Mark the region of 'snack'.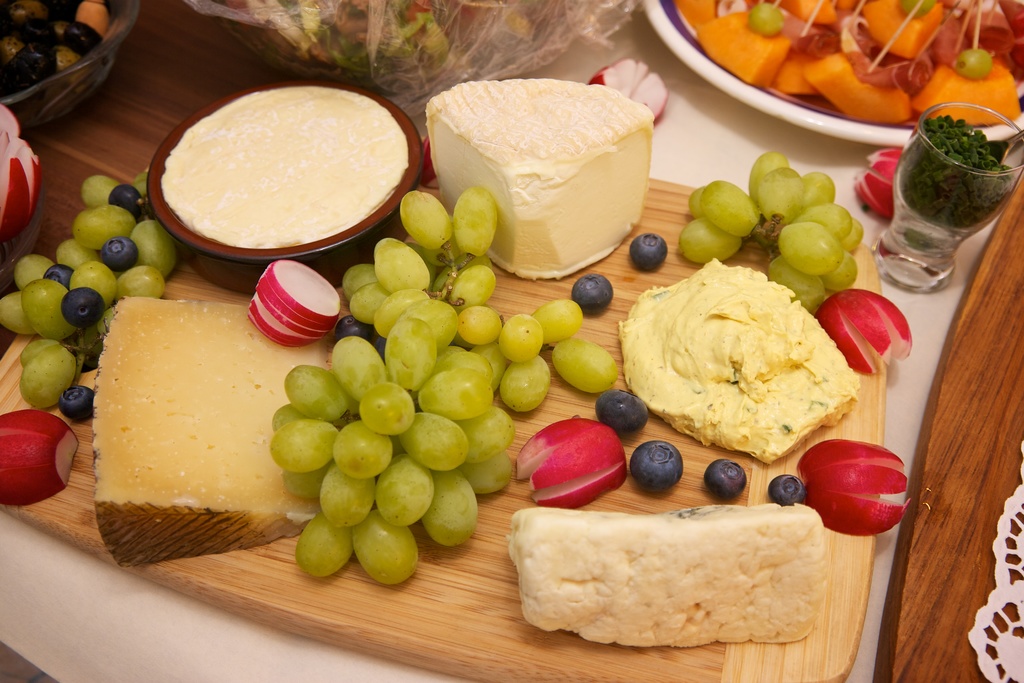
Region: region(424, 73, 657, 279).
